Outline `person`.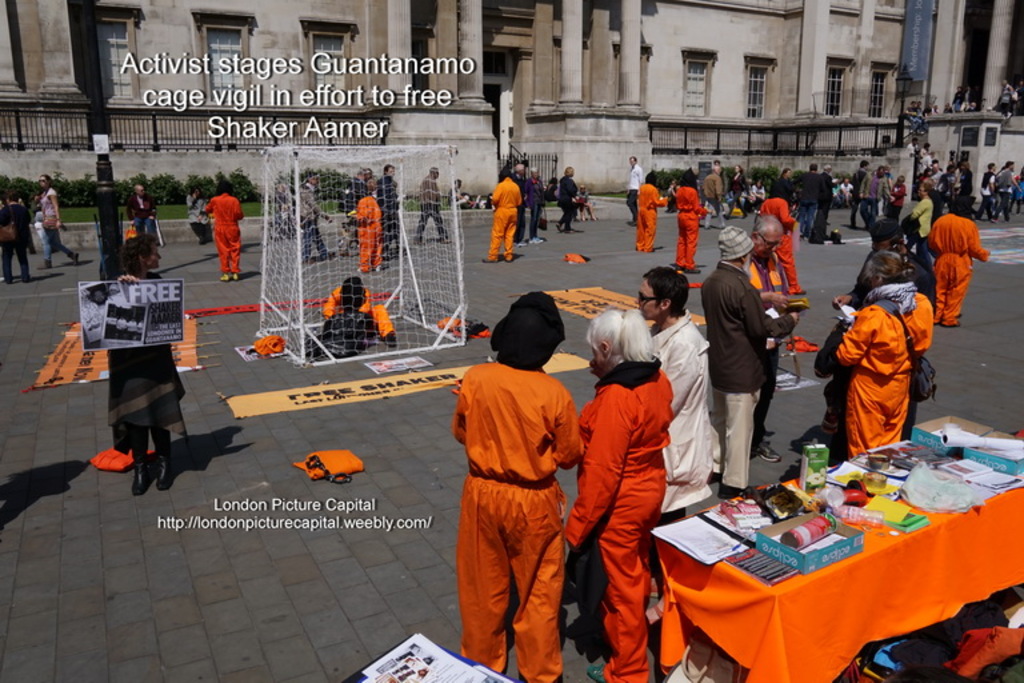
Outline: BBox(0, 187, 31, 252).
